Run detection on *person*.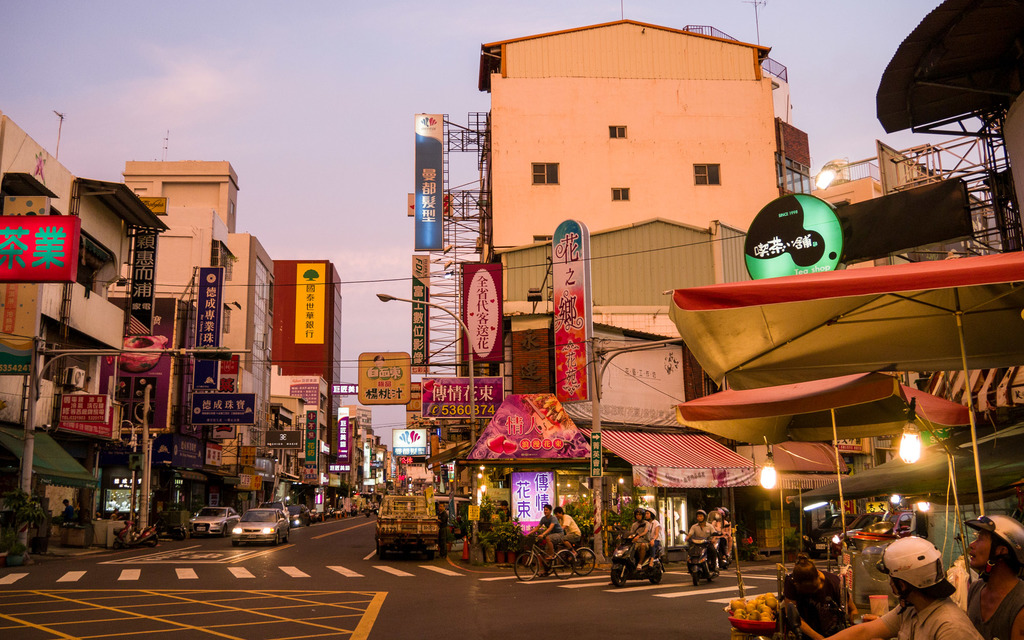
Result: (left=61, top=500, right=79, bottom=521).
